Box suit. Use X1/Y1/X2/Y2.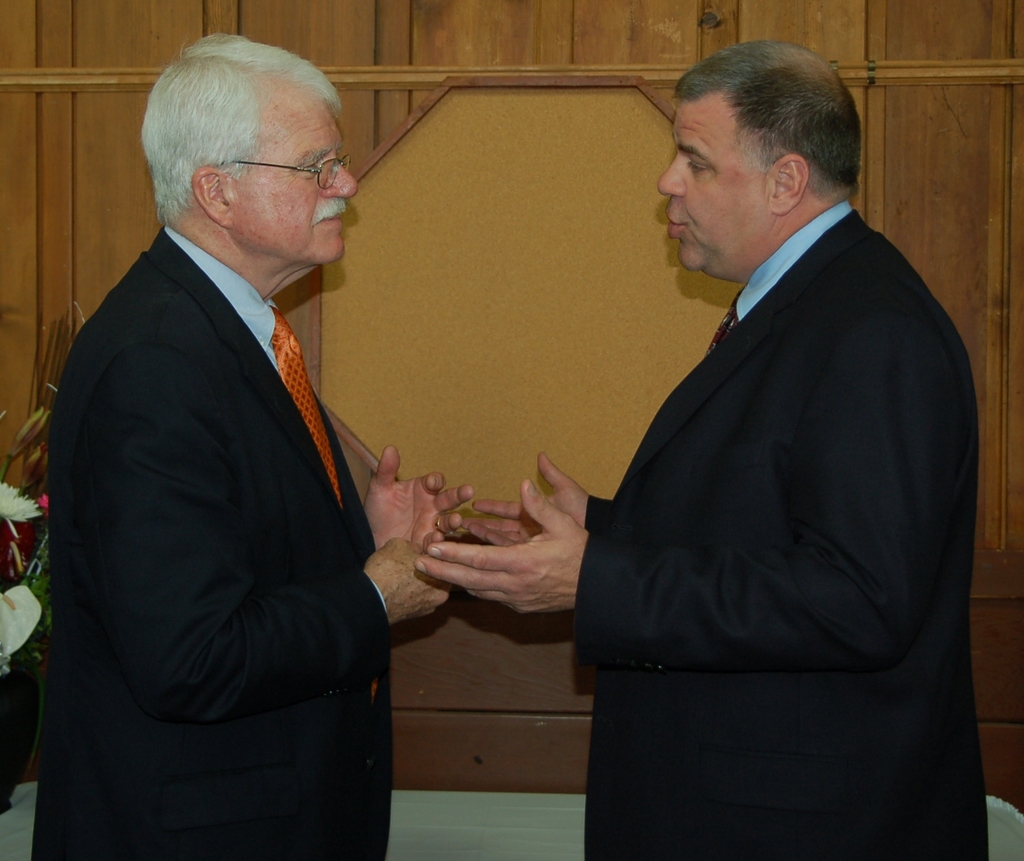
51/224/403/856.
